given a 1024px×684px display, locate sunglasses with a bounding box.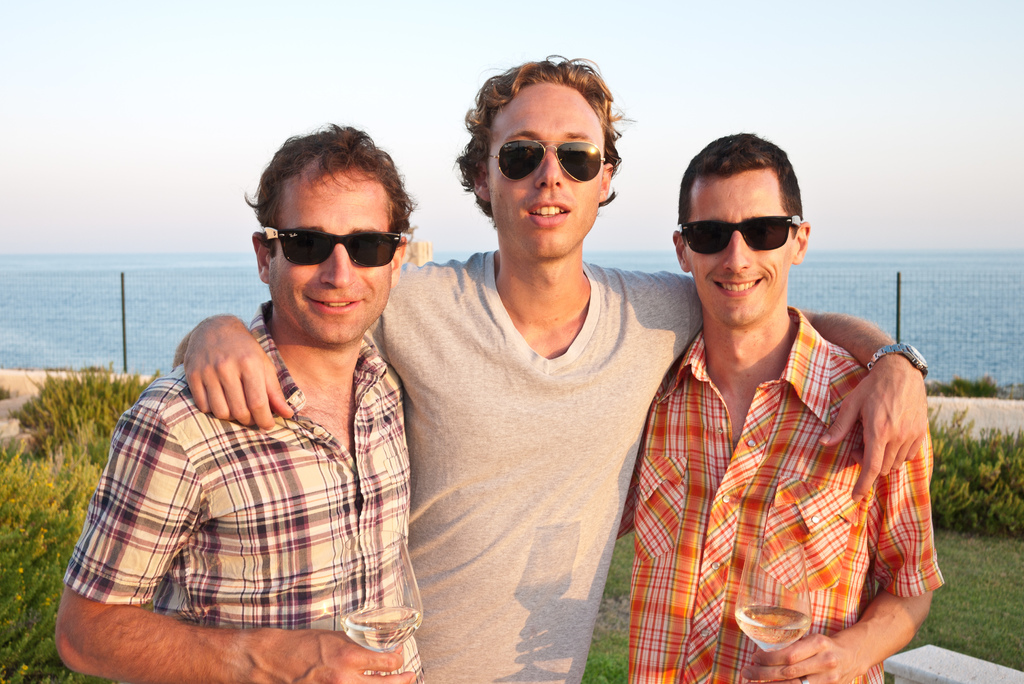
Located: (x1=265, y1=229, x2=400, y2=264).
